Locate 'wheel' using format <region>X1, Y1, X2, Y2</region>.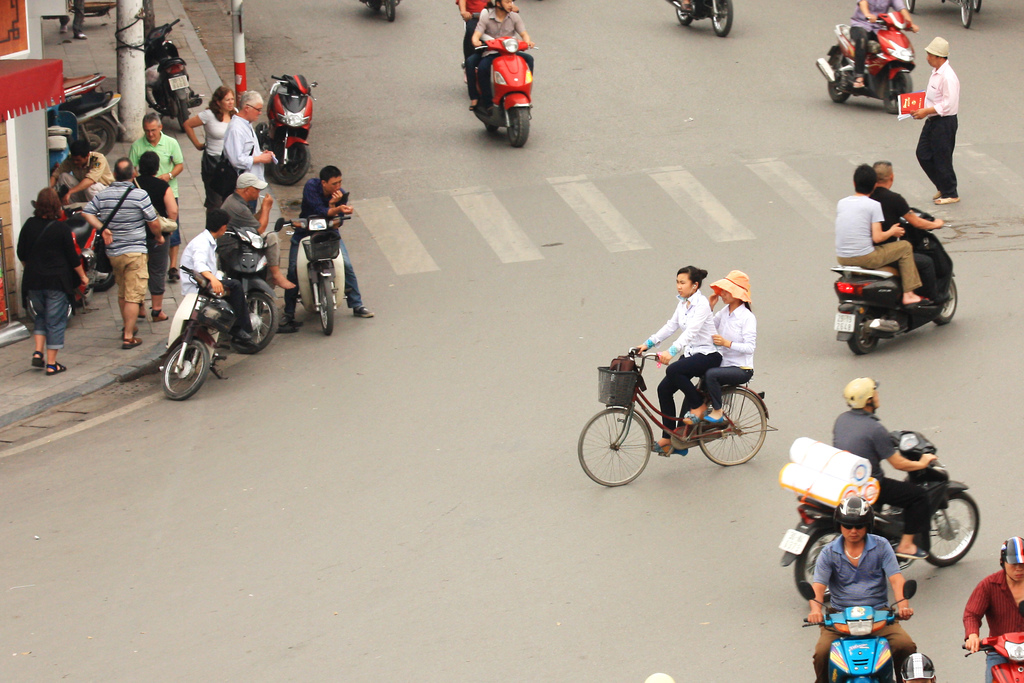
<region>159, 339, 211, 404</region>.
